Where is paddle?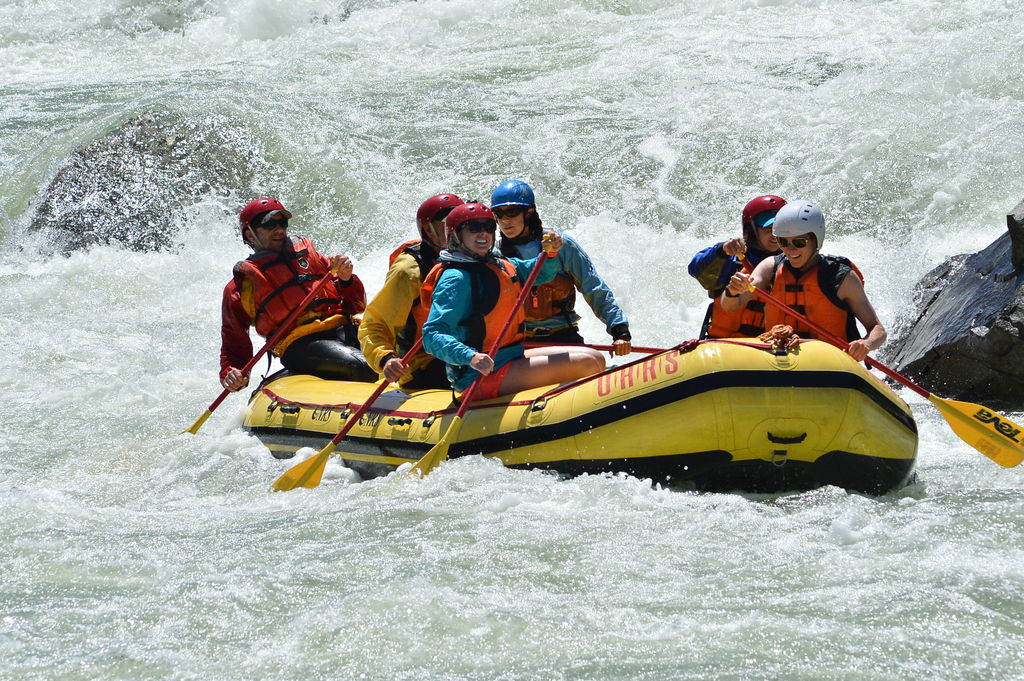
408,237,550,481.
